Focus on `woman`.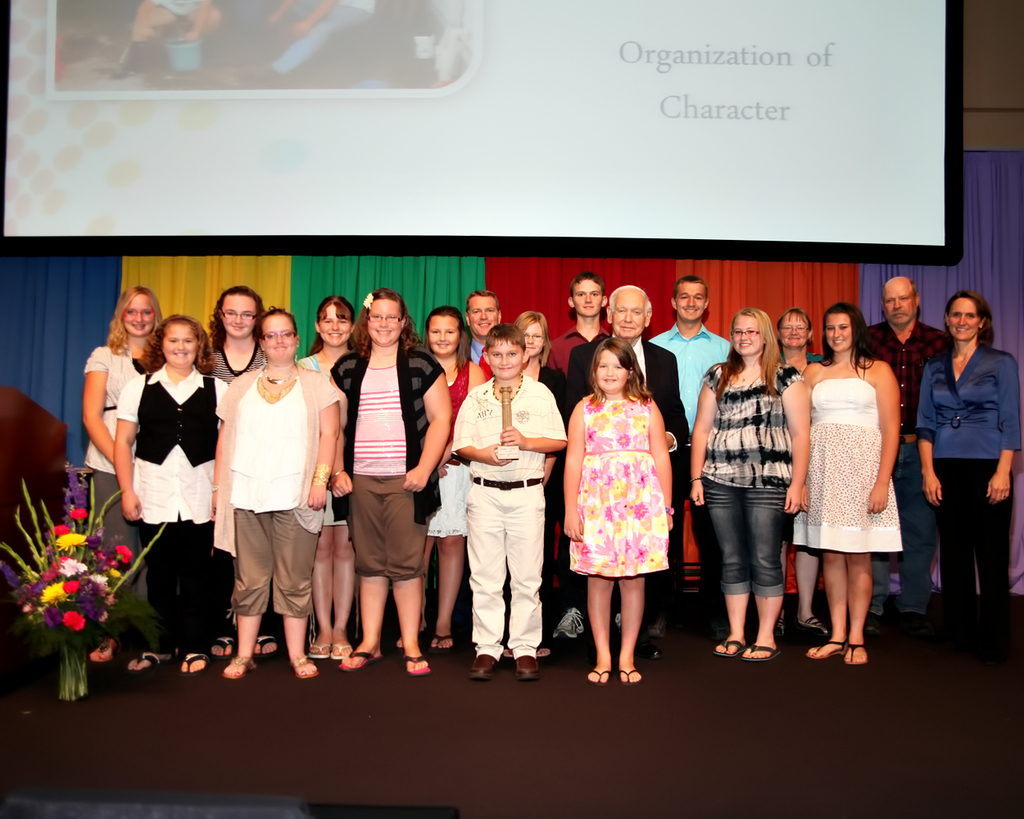
Focused at (x1=80, y1=284, x2=165, y2=663).
